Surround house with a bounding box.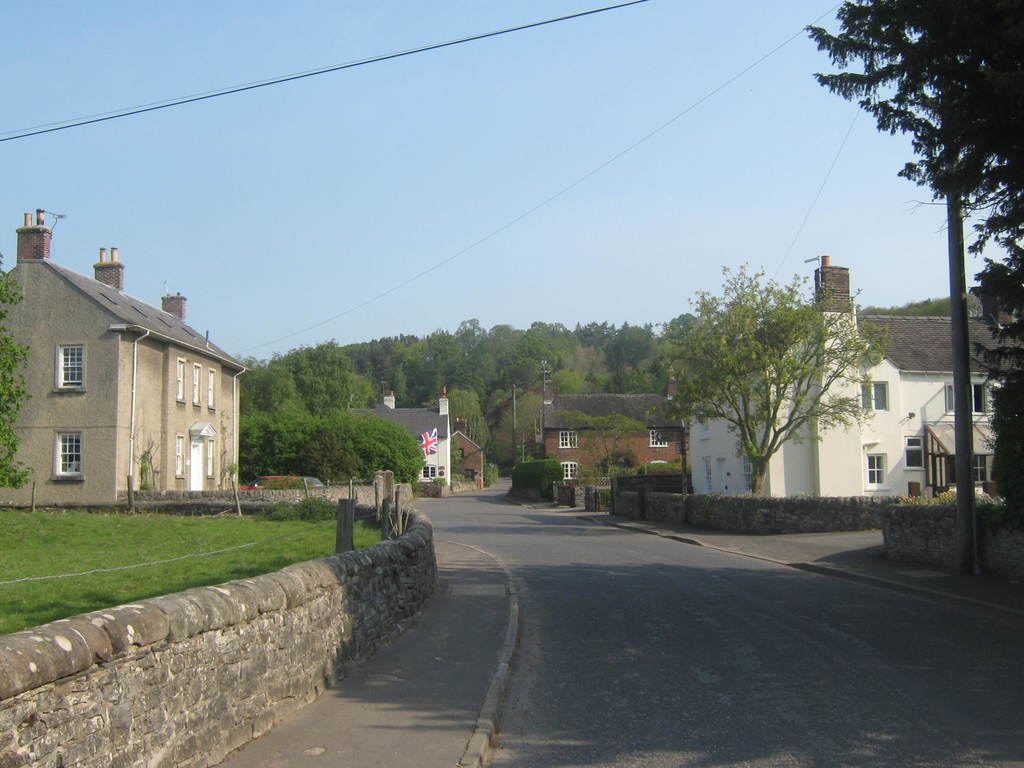
[x1=522, y1=385, x2=700, y2=487].
